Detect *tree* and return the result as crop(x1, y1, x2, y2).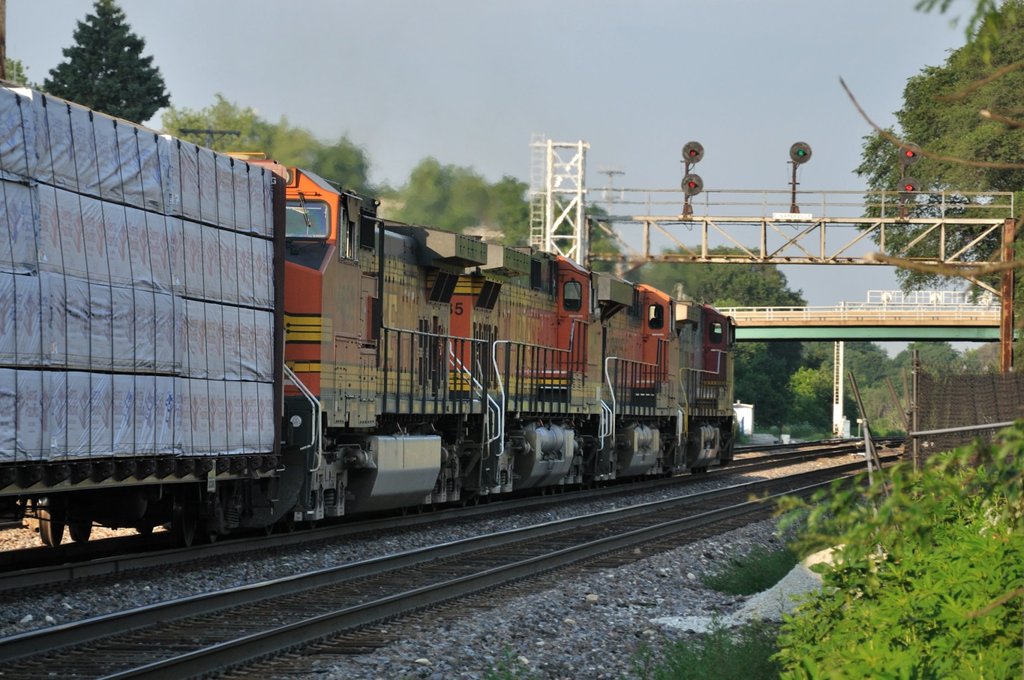
crop(483, 179, 545, 247).
